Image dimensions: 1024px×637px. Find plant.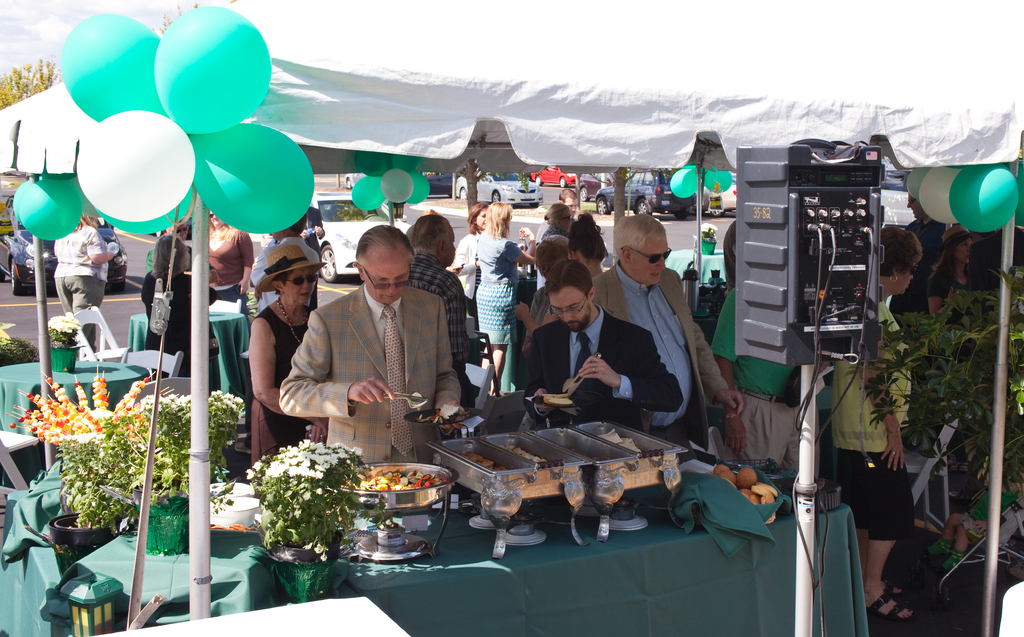
pyautogui.locateOnScreen(89, 389, 258, 549).
